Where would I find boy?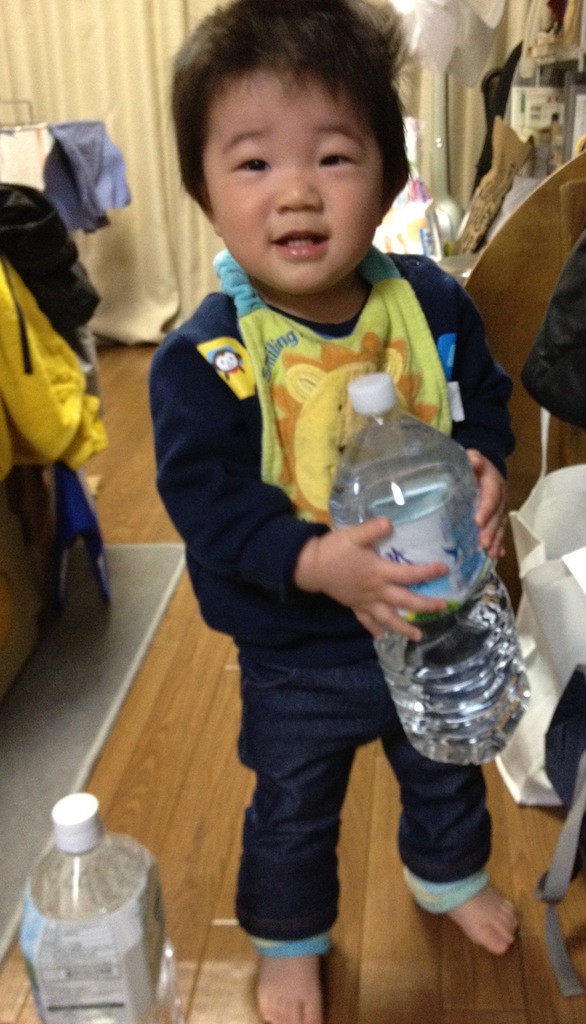
At crop(124, 22, 510, 993).
